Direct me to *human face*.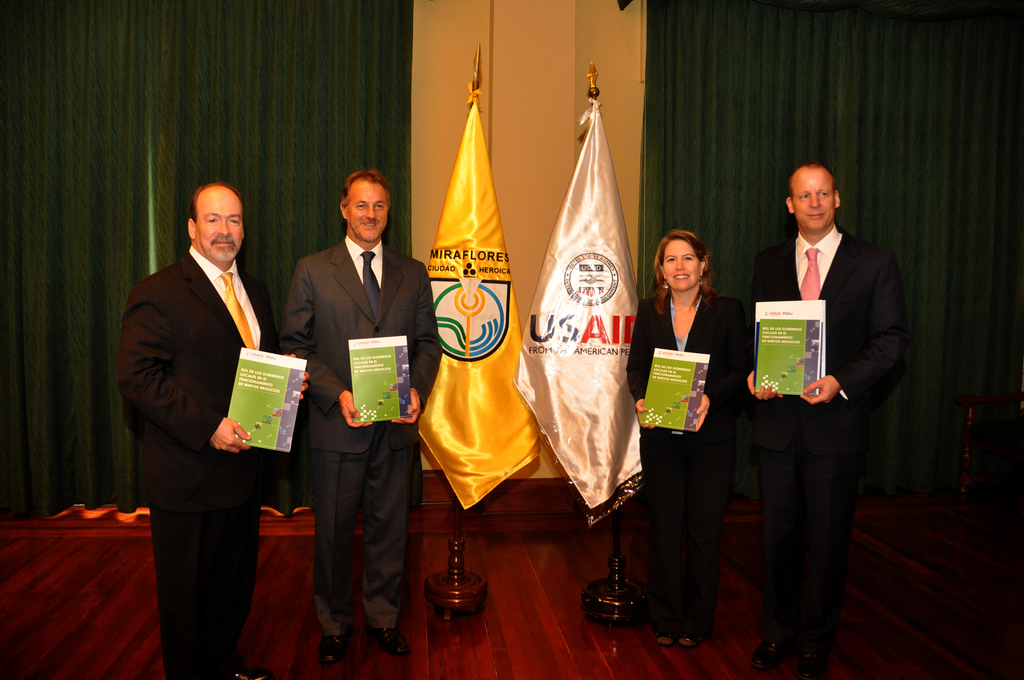
Direction: region(786, 166, 834, 233).
